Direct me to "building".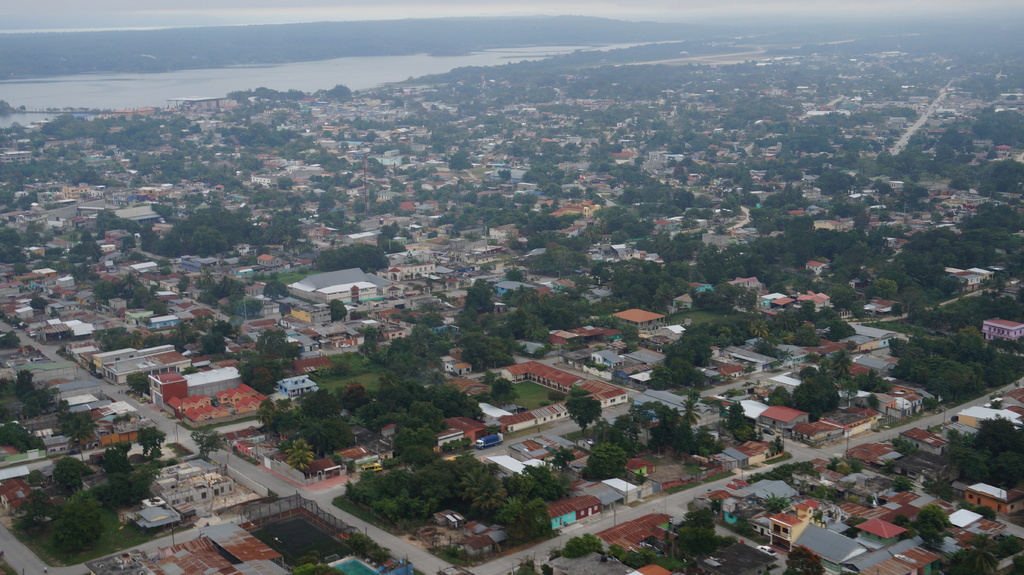
Direction: <box>553,189,600,234</box>.
